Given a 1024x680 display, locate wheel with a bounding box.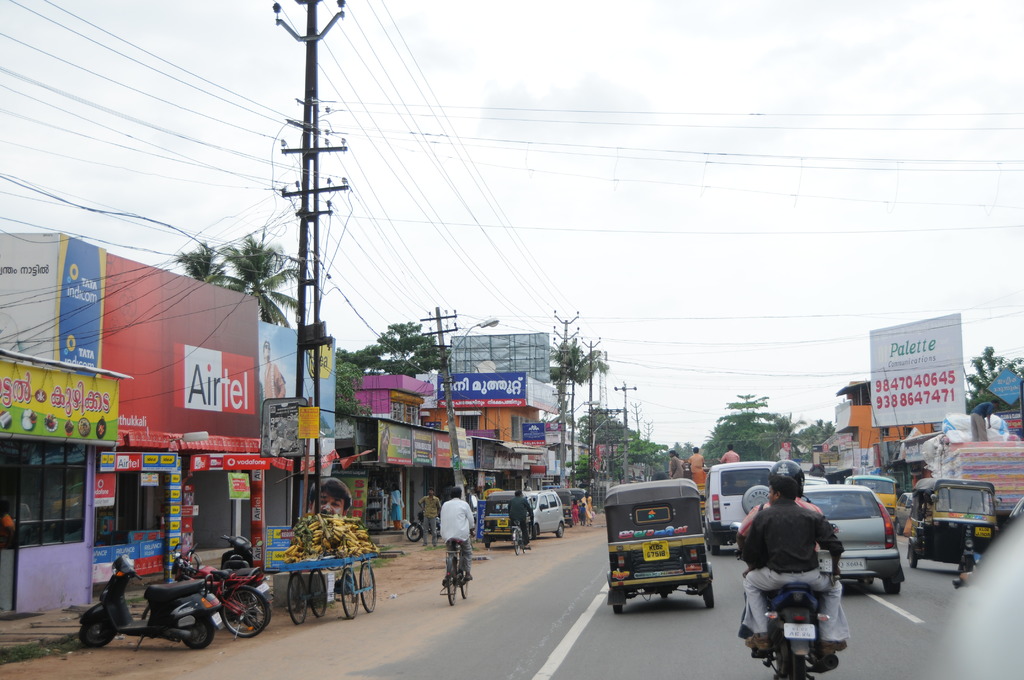
Located: 80 617 115 645.
